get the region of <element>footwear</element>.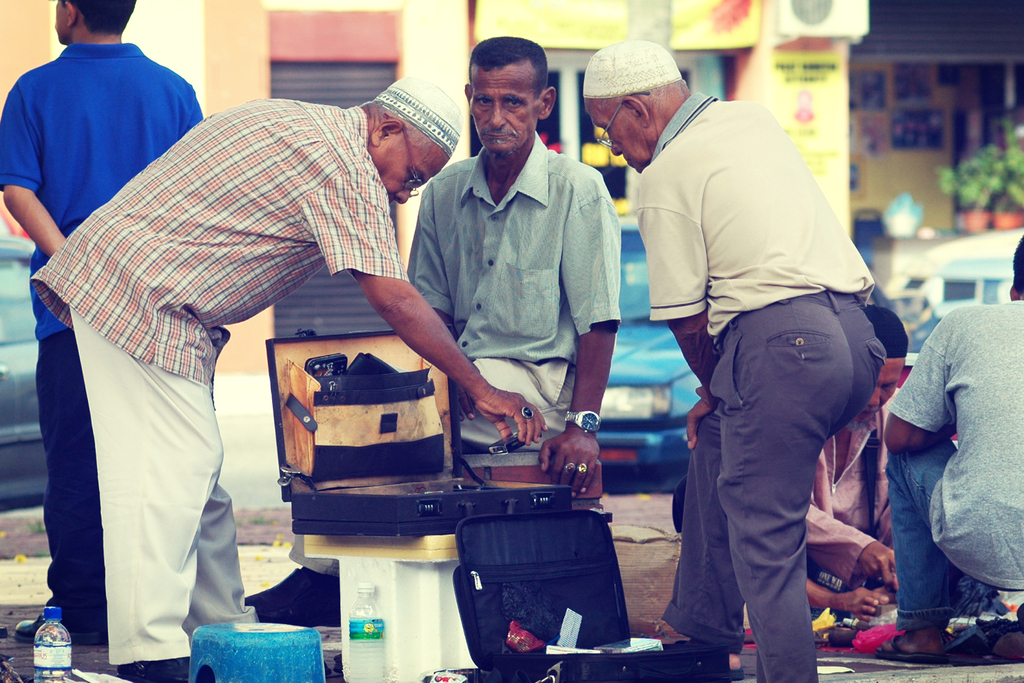
(left=16, top=618, right=108, bottom=646).
